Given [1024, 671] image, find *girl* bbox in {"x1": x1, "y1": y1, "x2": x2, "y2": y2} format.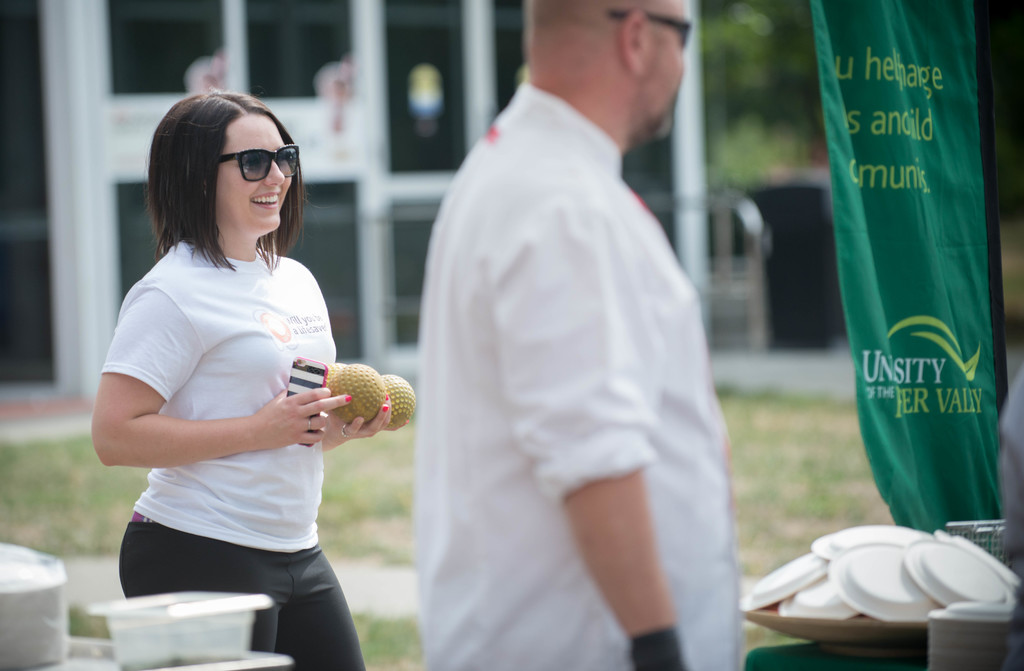
{"x1": 92, "y1": 89, "x2": 406, "y2": 670}.
